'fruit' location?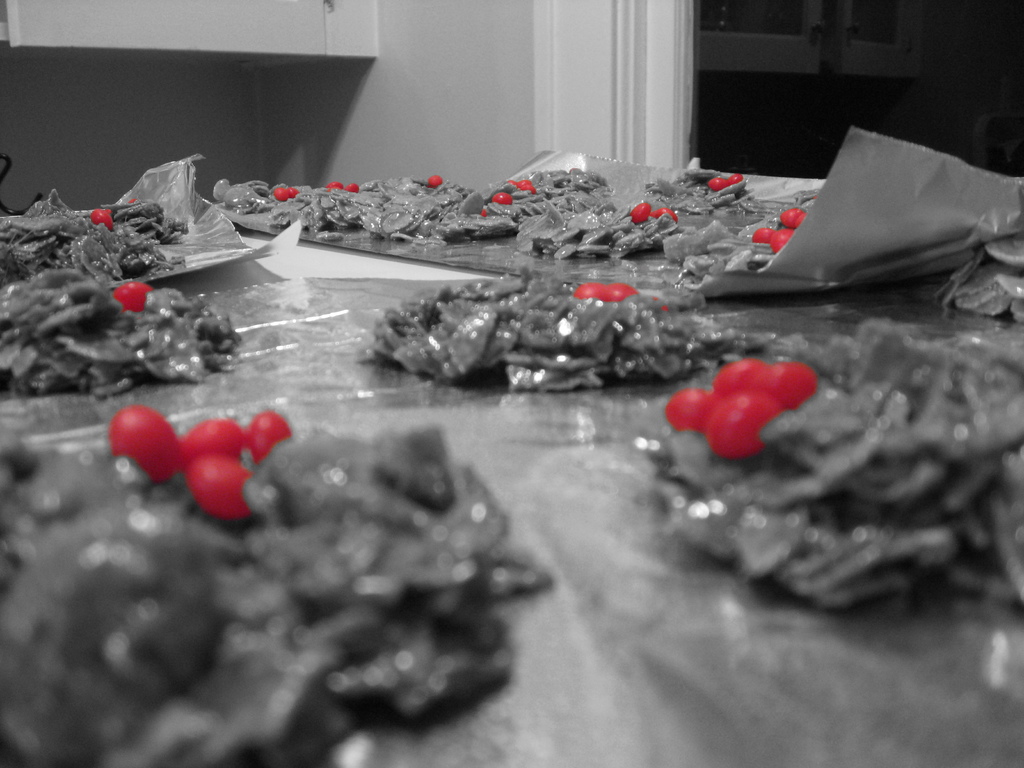
(x1=600, y1=284, x2=641, y2=303)
